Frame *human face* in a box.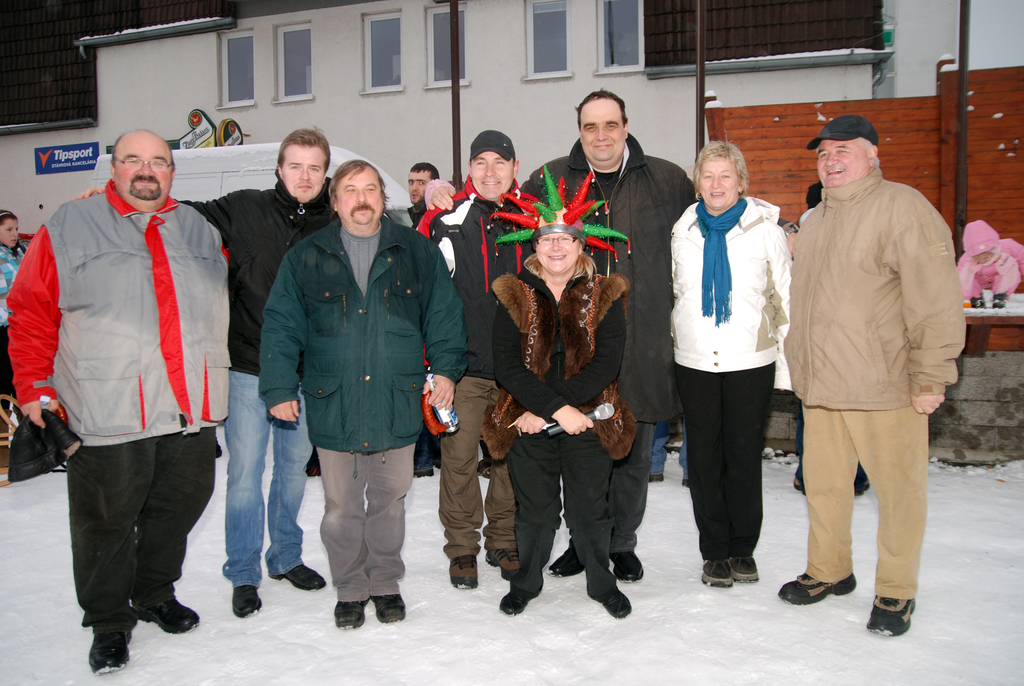
box=[410, 174, 432, 205].
